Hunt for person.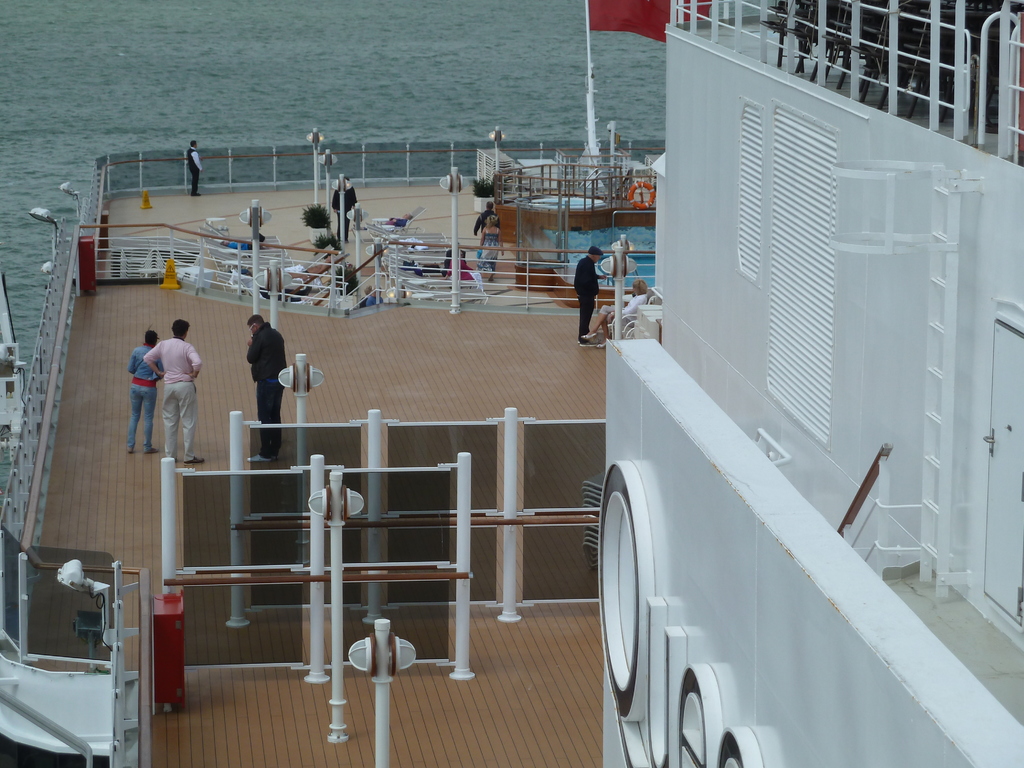
Hunted down at BBox(125, 330, 164, 458).
